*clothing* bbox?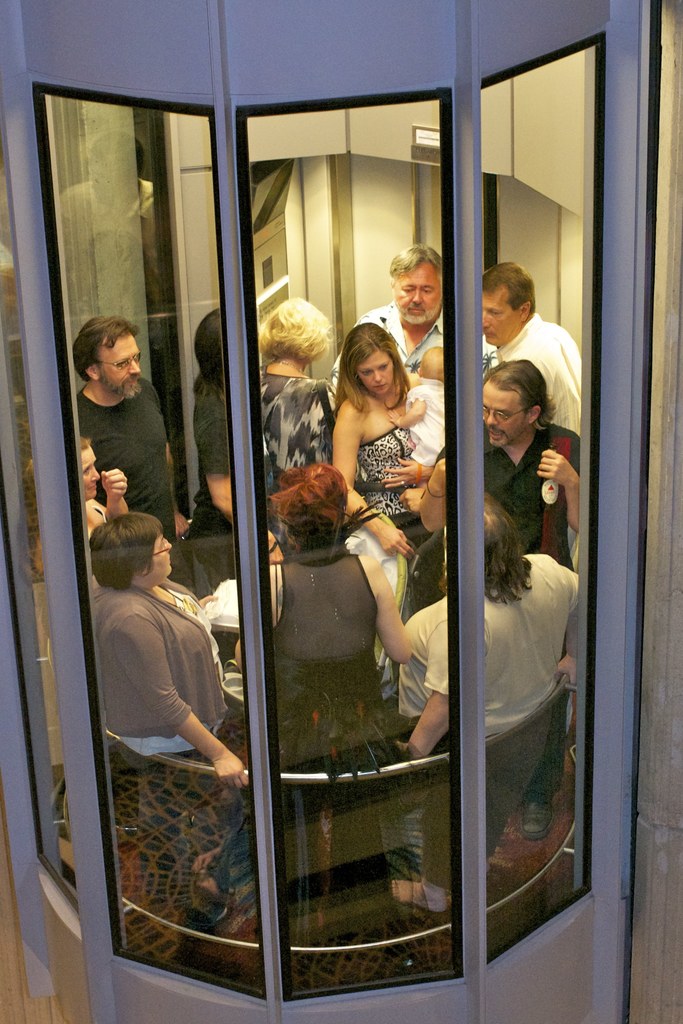
Rect(100, 536, 224, 813)
